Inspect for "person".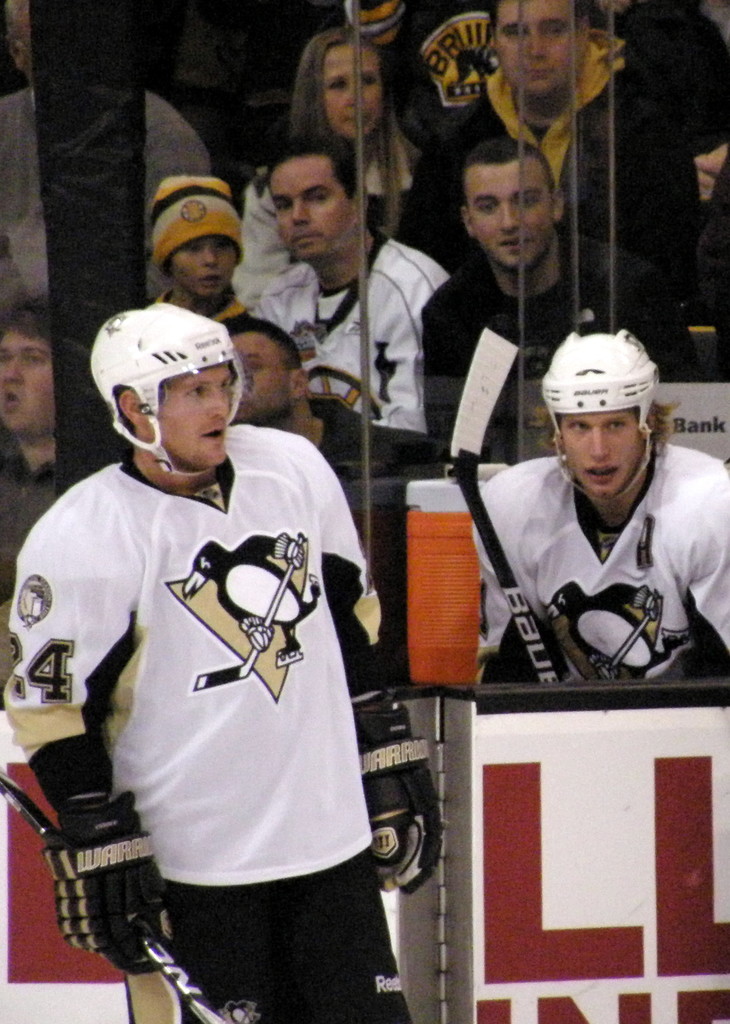
Inspection: 0:308:54:705.
